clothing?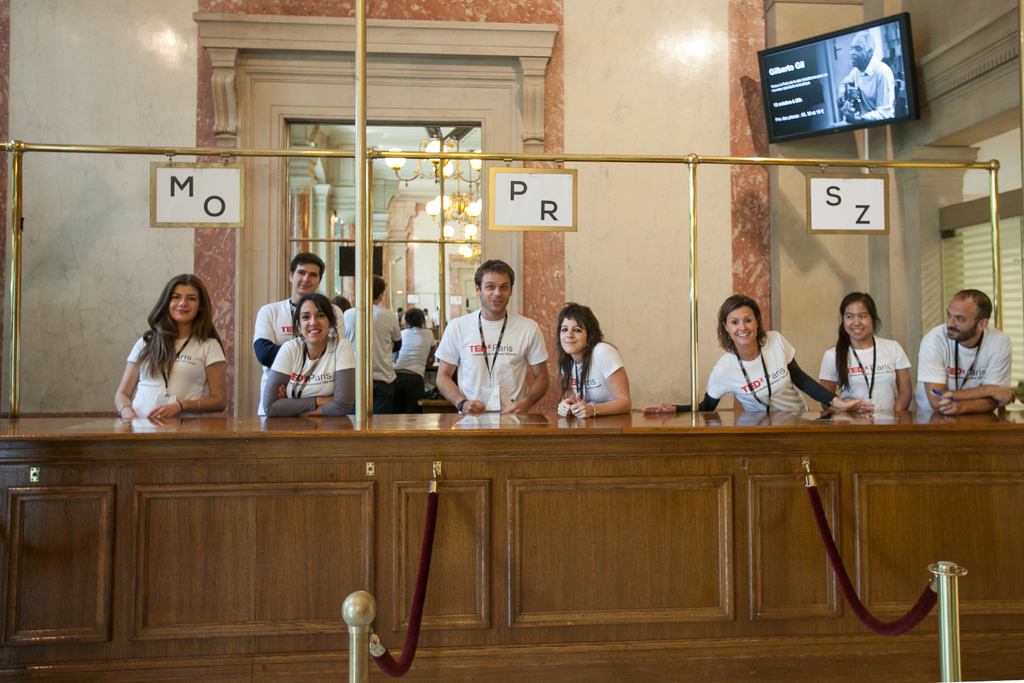
detection(675, 328, 835, 417)
